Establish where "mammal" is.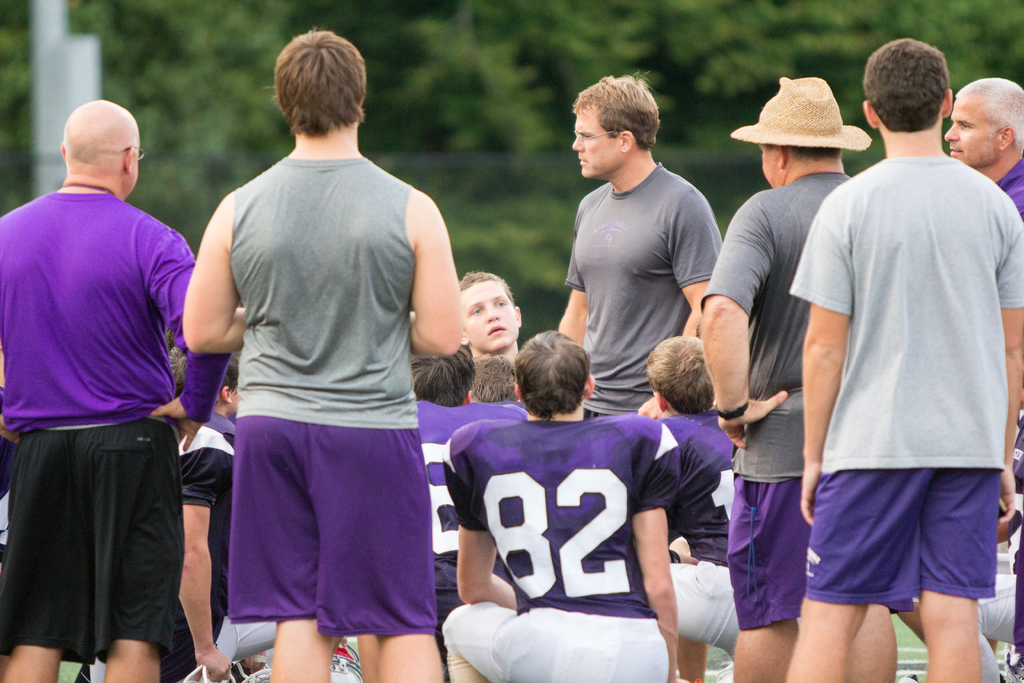
Established at 639,331,752,666.
